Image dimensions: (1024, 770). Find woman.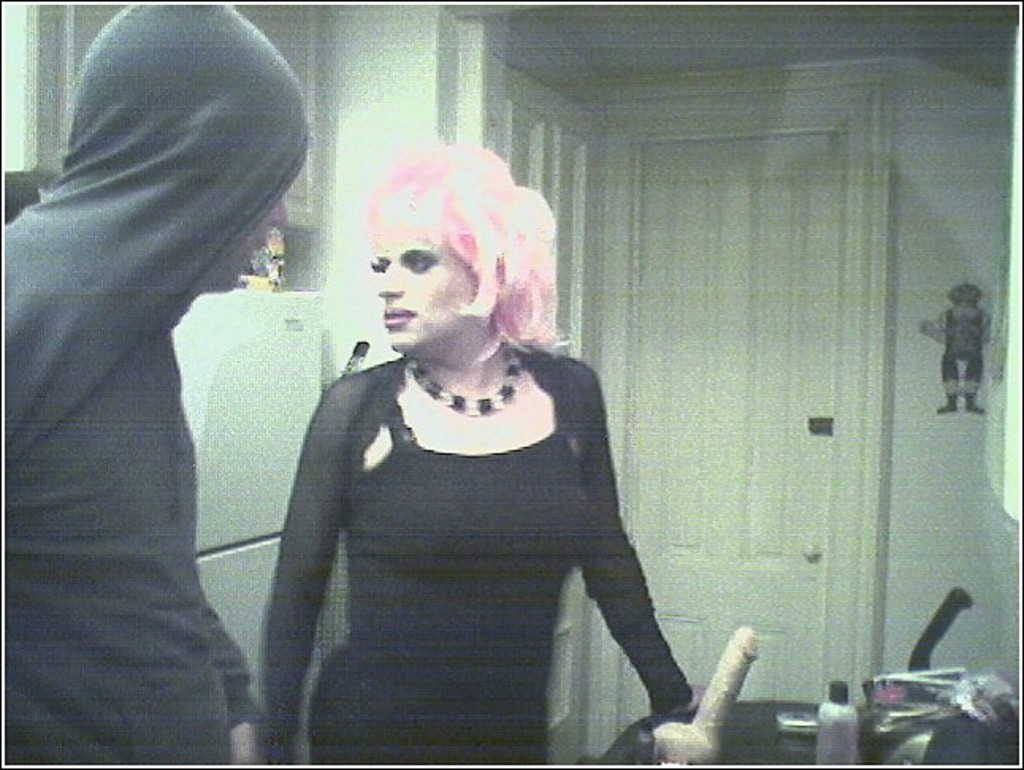
x1=243 y1=106 x2=705 y2=762.
